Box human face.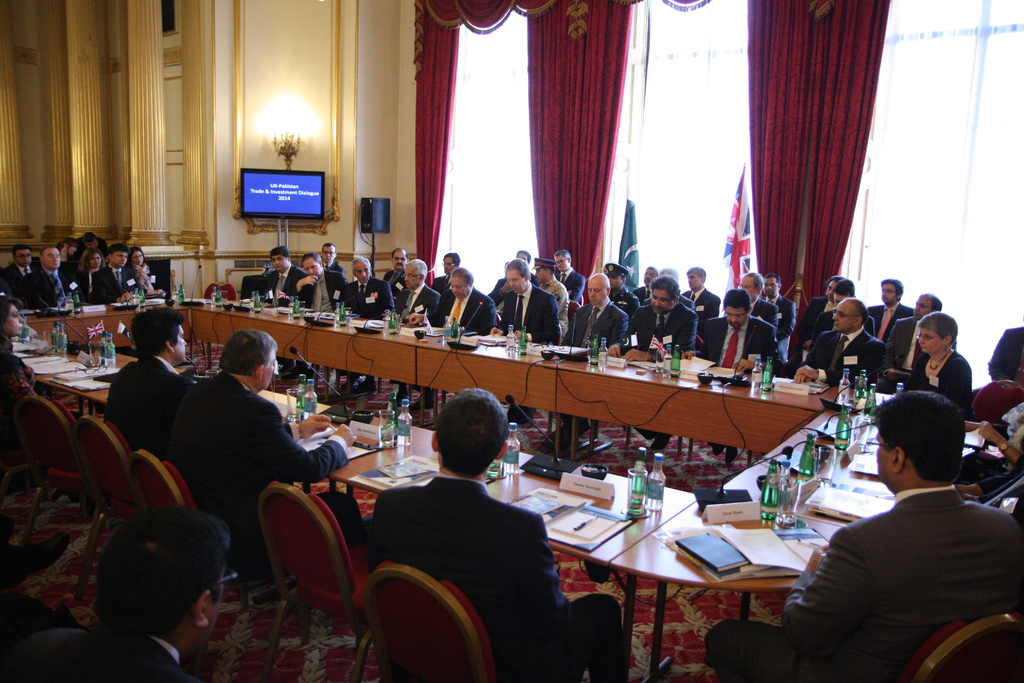
BBox(588, 278, 605, 308).
